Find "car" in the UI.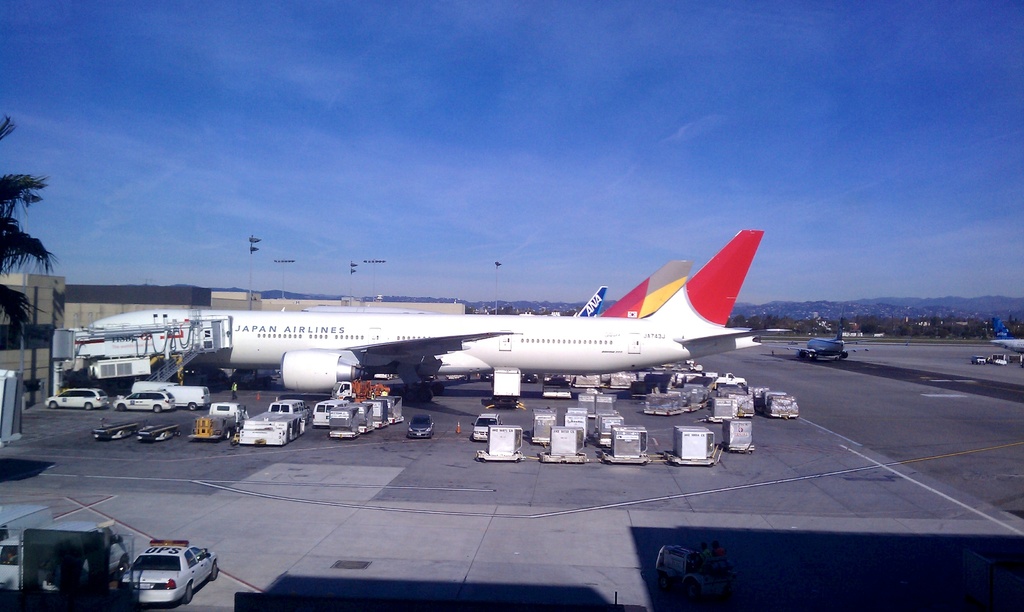
UI element at [44, 387, 109, 410].
